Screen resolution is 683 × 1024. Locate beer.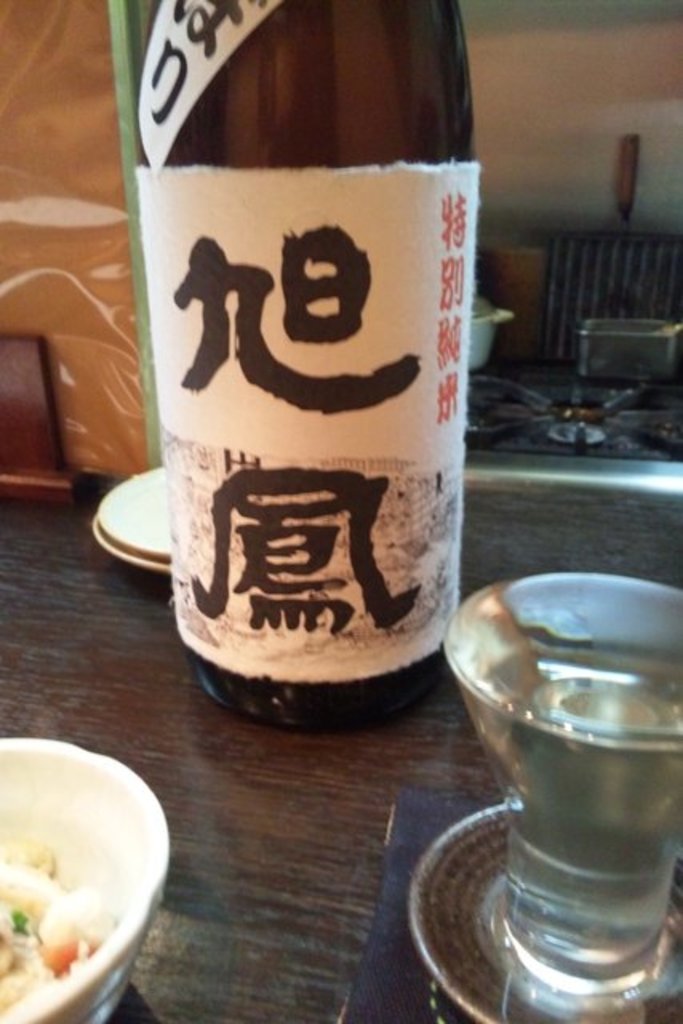
bbox=(126, 0, 483, 715).
